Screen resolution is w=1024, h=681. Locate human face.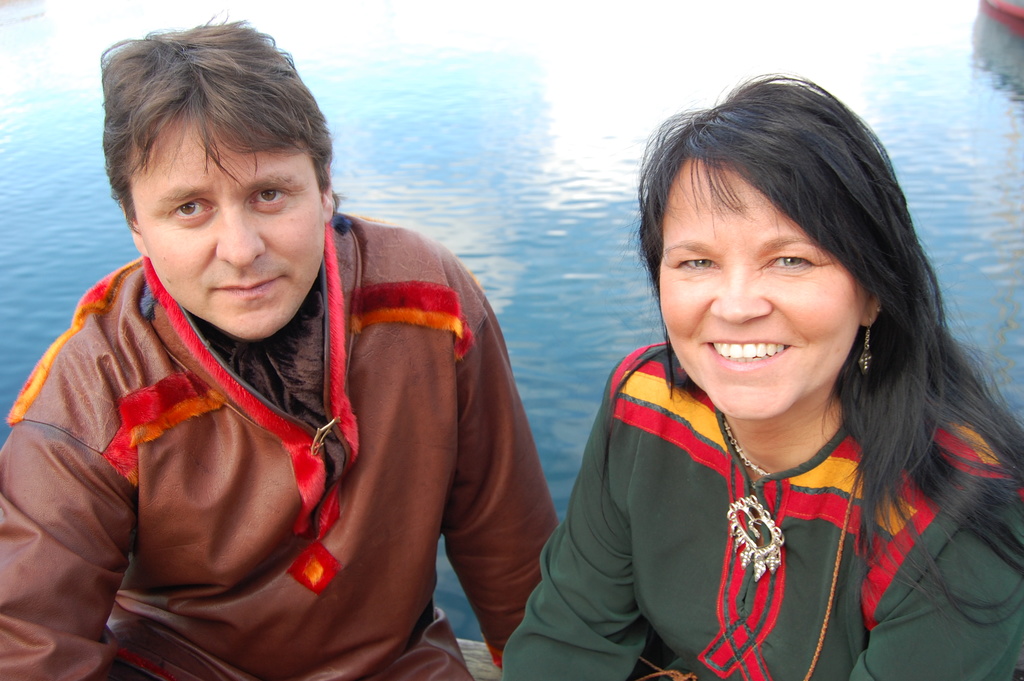
(left=132, top=112, right=323, bottom=342).
